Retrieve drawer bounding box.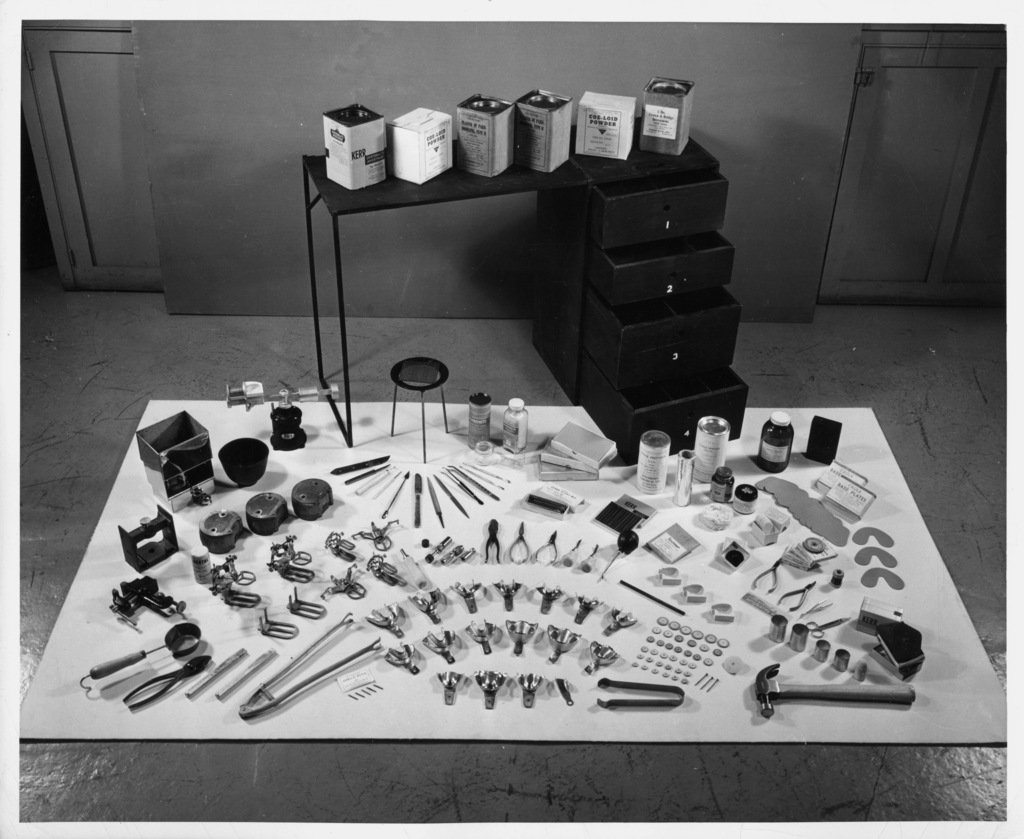
Bounding box: region(579, 350, 748, 471).
